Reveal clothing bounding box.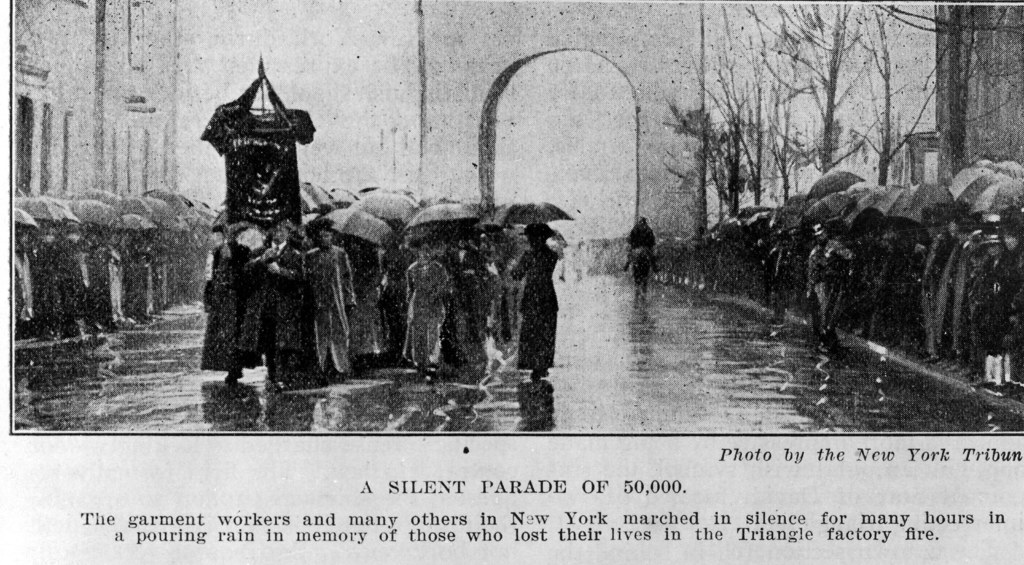
Revealed: bbox=[19, 248, 38, 313].
